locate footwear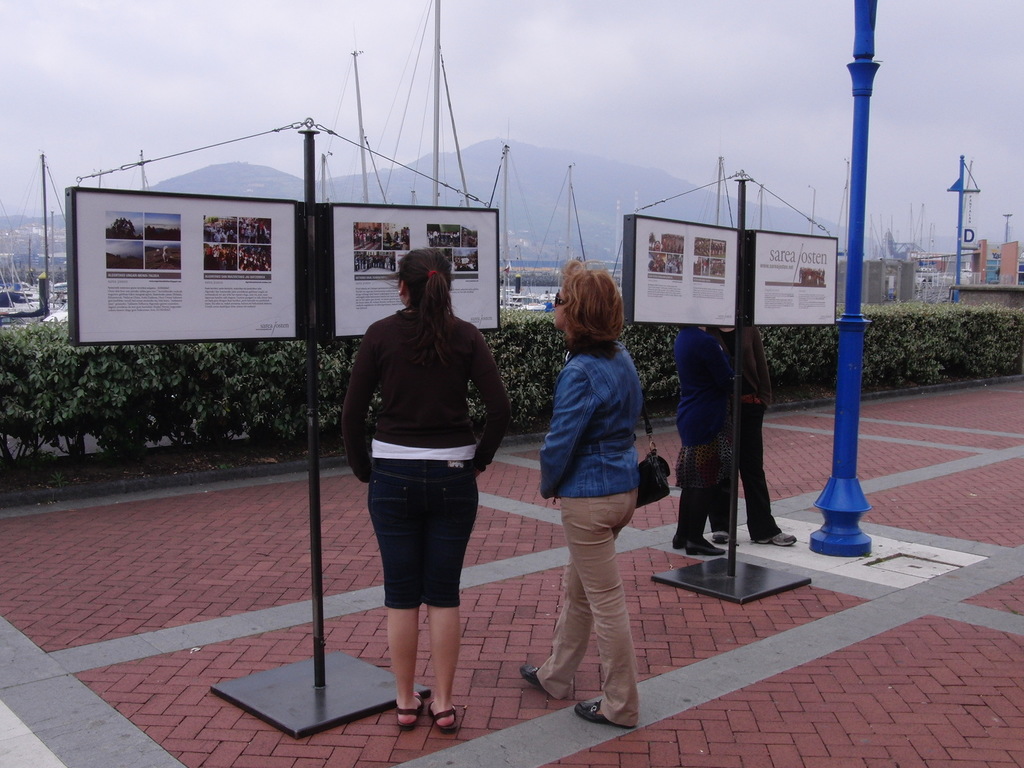
<box>682,533,724,556</box>
